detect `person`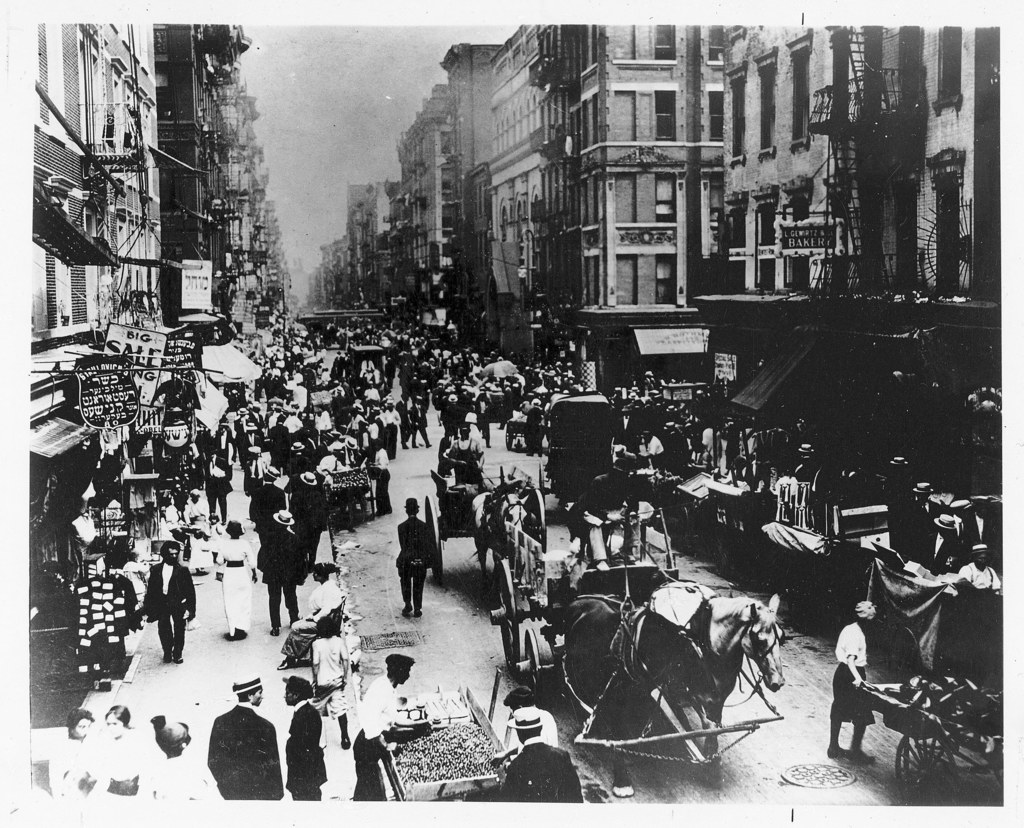
select_region(210, 515, 261, 637)
